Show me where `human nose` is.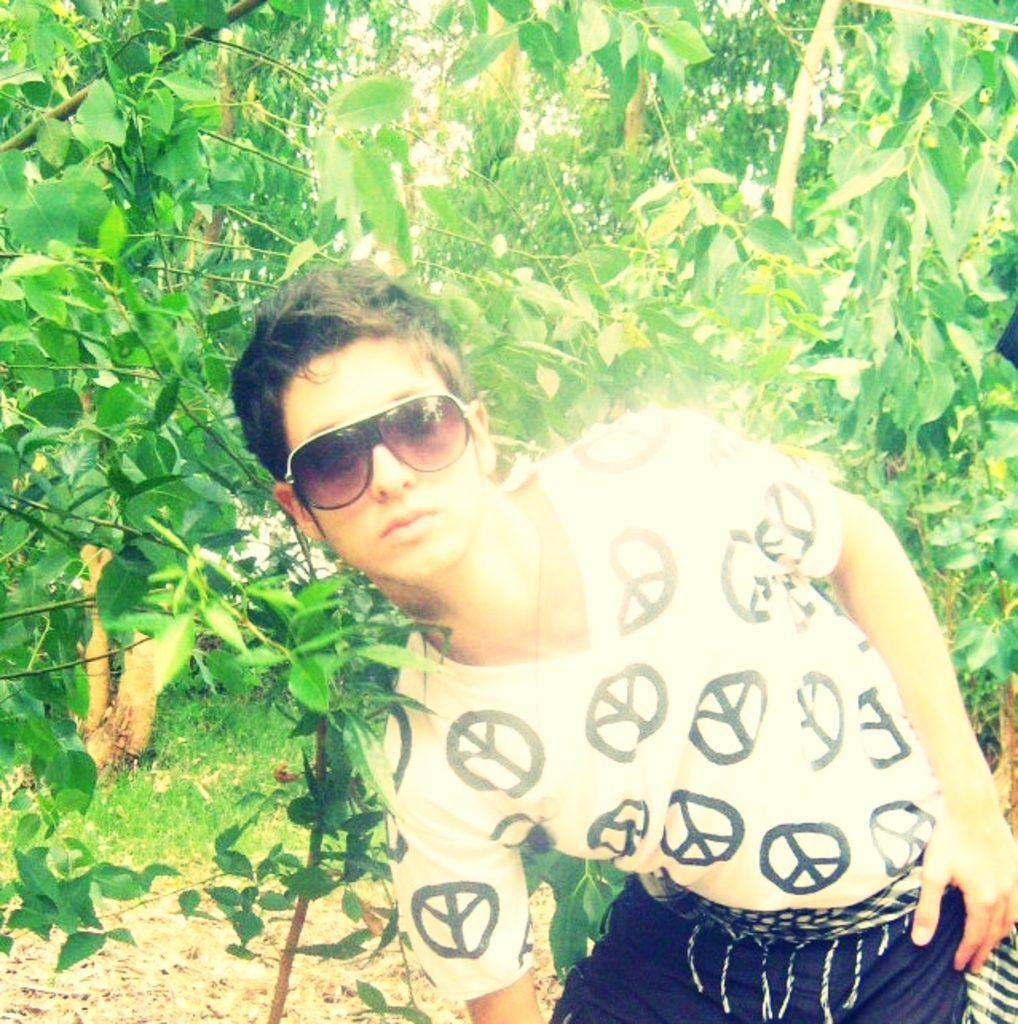
`human nose` is at detection(375, 450, 412, 496).
